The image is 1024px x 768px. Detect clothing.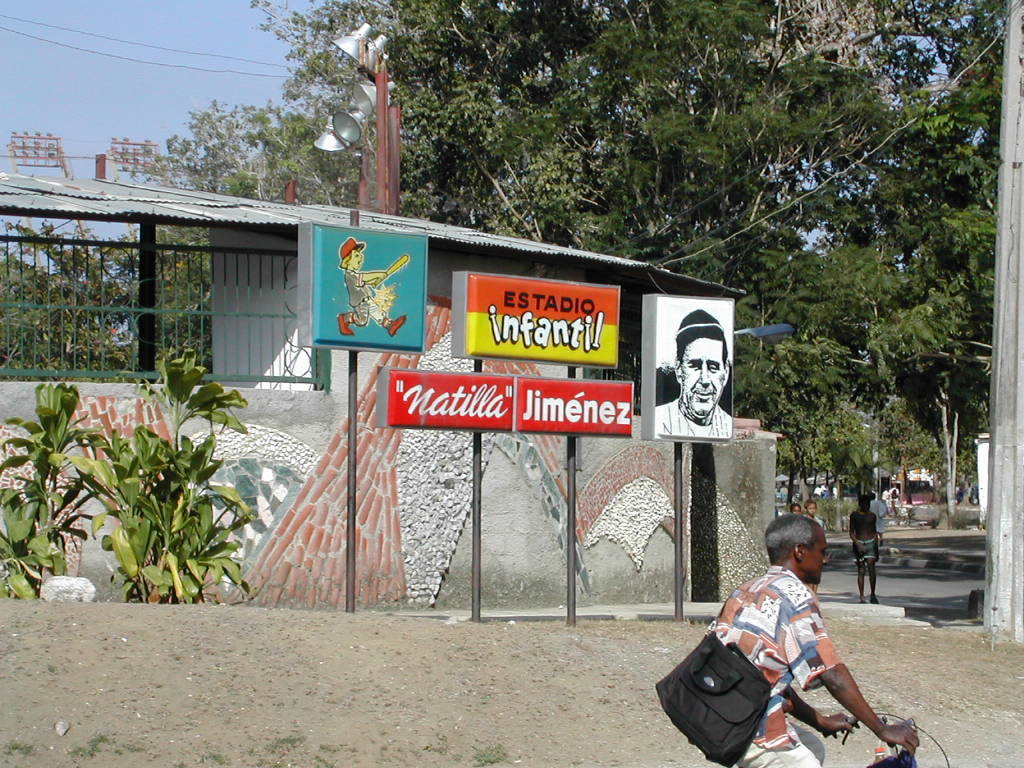
Detection: 652,393,731,443.
